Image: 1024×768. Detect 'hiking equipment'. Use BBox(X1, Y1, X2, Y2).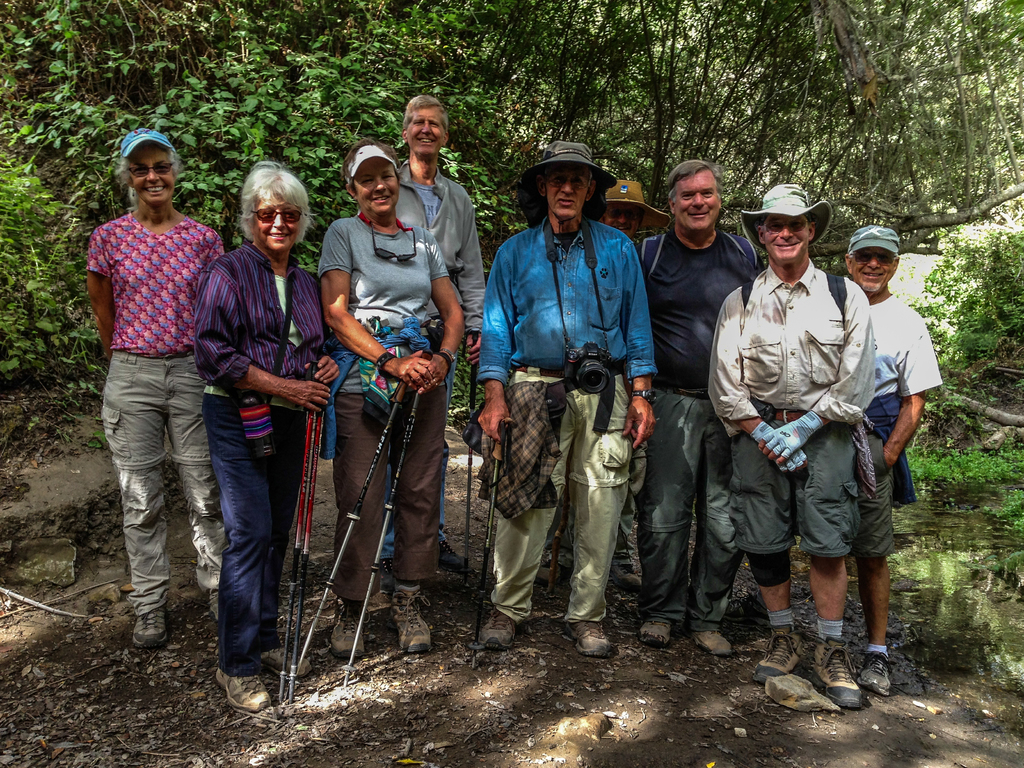
BBox(465, 323, 480, 595).
